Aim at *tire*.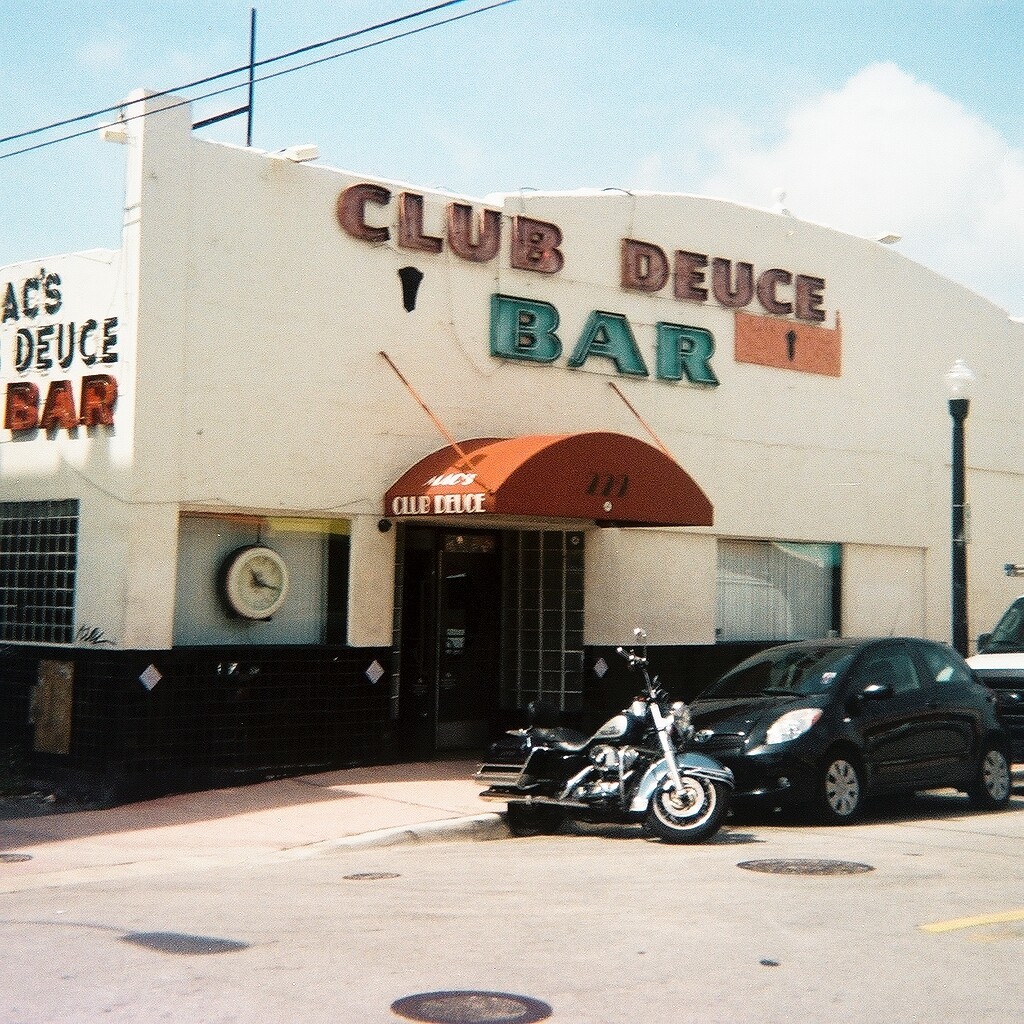
Aimed at [x1=962, y1=732, x2=1019, y2=808].
